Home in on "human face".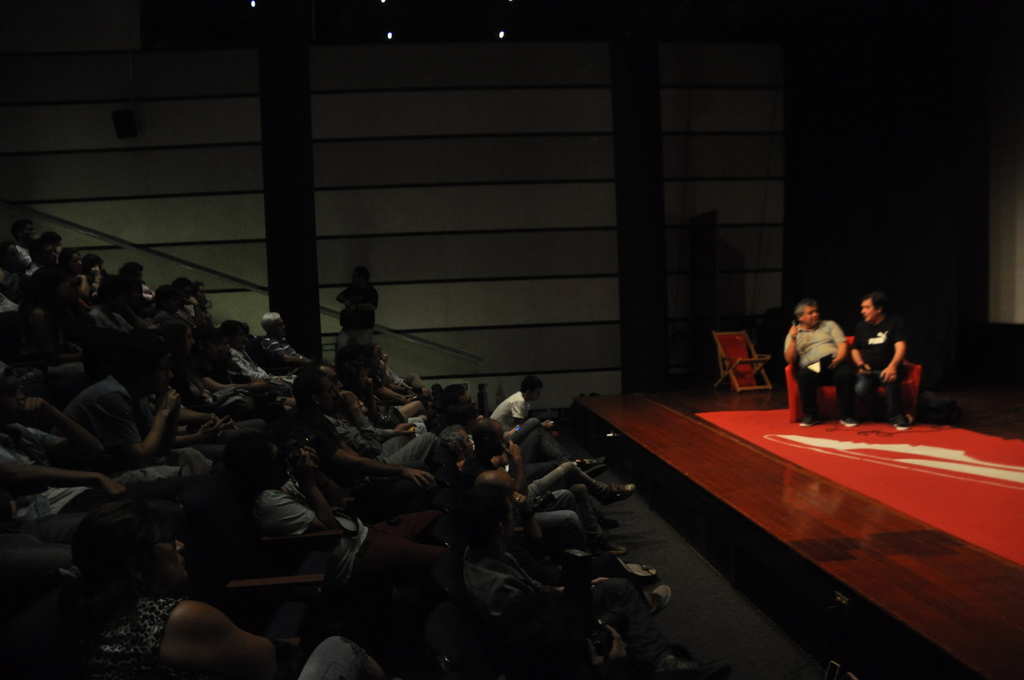
Homed in at {"left": 183, "top": 327, "right": 196, "bottom": 355}.
